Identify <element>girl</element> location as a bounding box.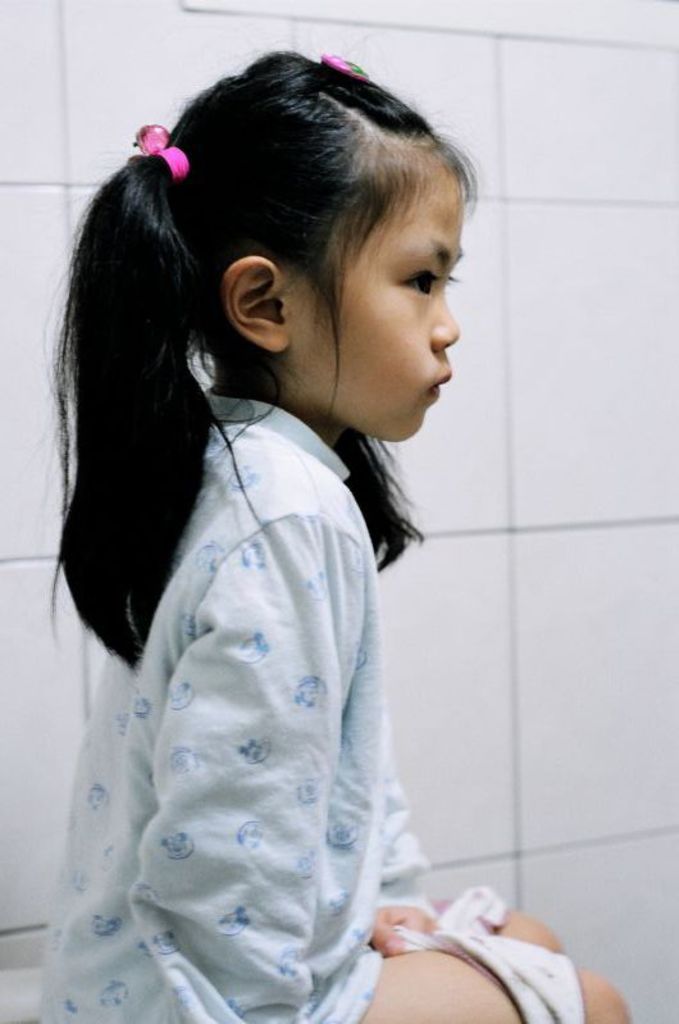
(x1=31, y1=49, x2=626, y2=1023).
